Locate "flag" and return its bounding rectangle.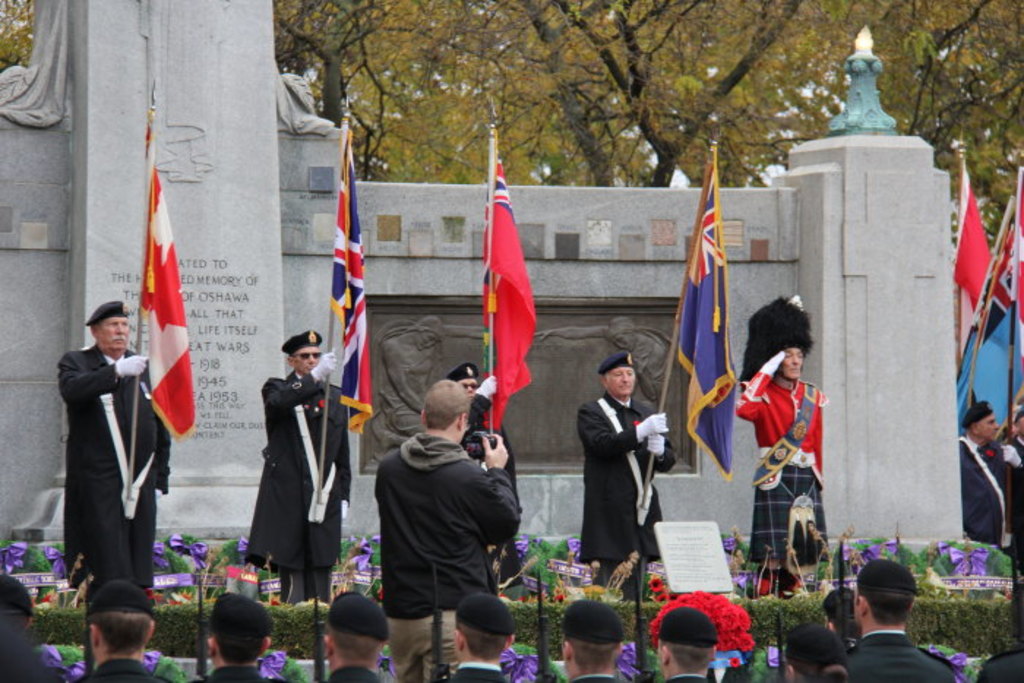
674/143/736/483.
